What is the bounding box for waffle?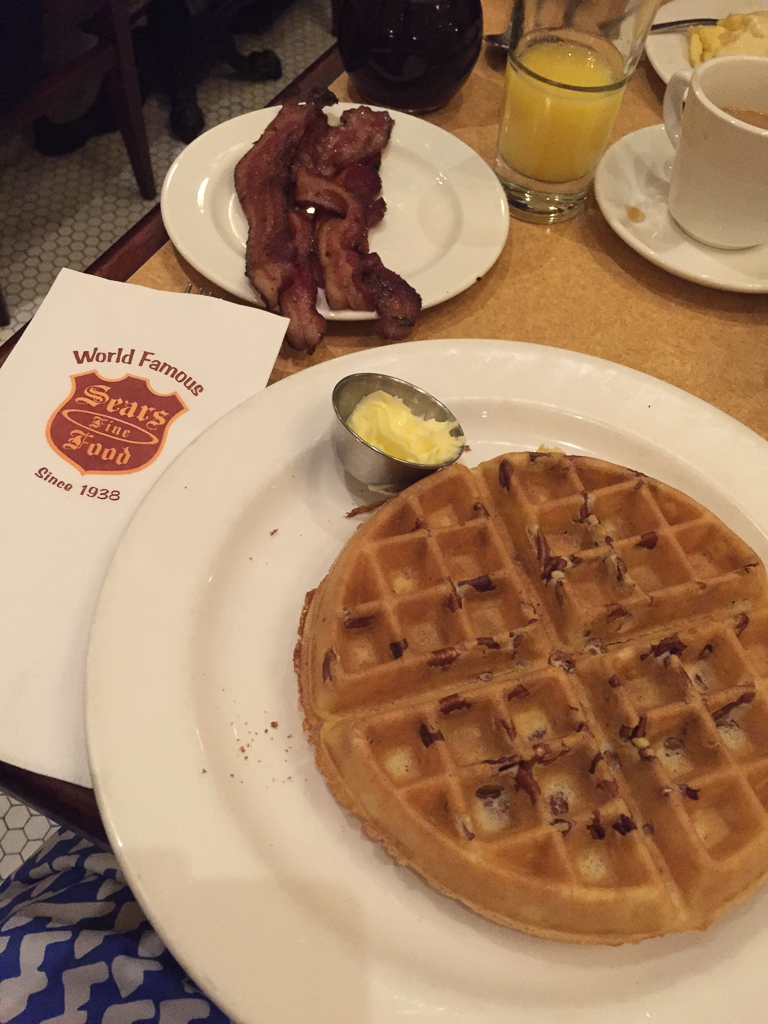
292 441 767 952.
